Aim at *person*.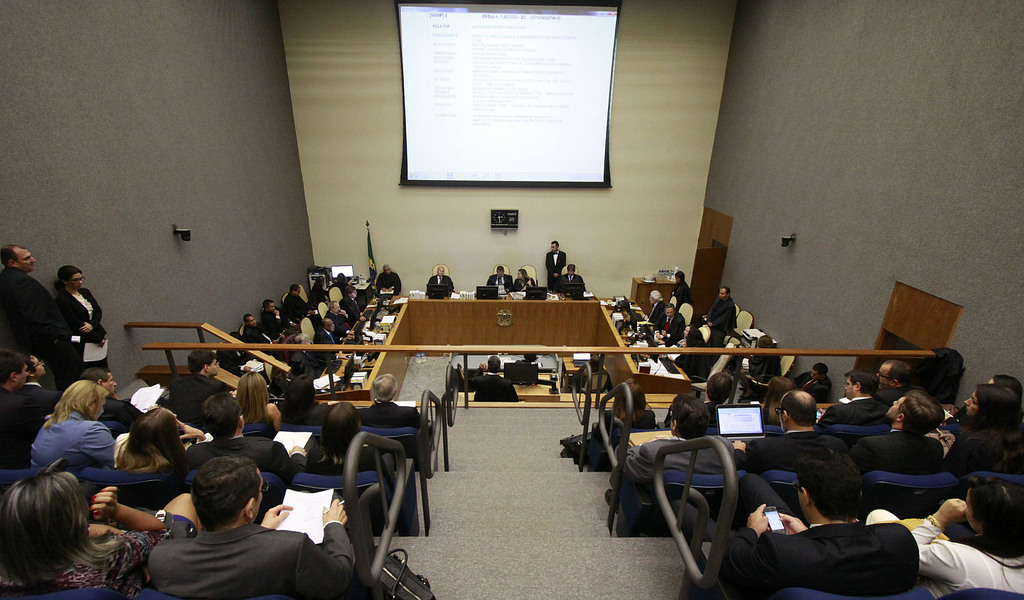
Aimed at <bbox>546, 242, 567, 290</bbox>.
